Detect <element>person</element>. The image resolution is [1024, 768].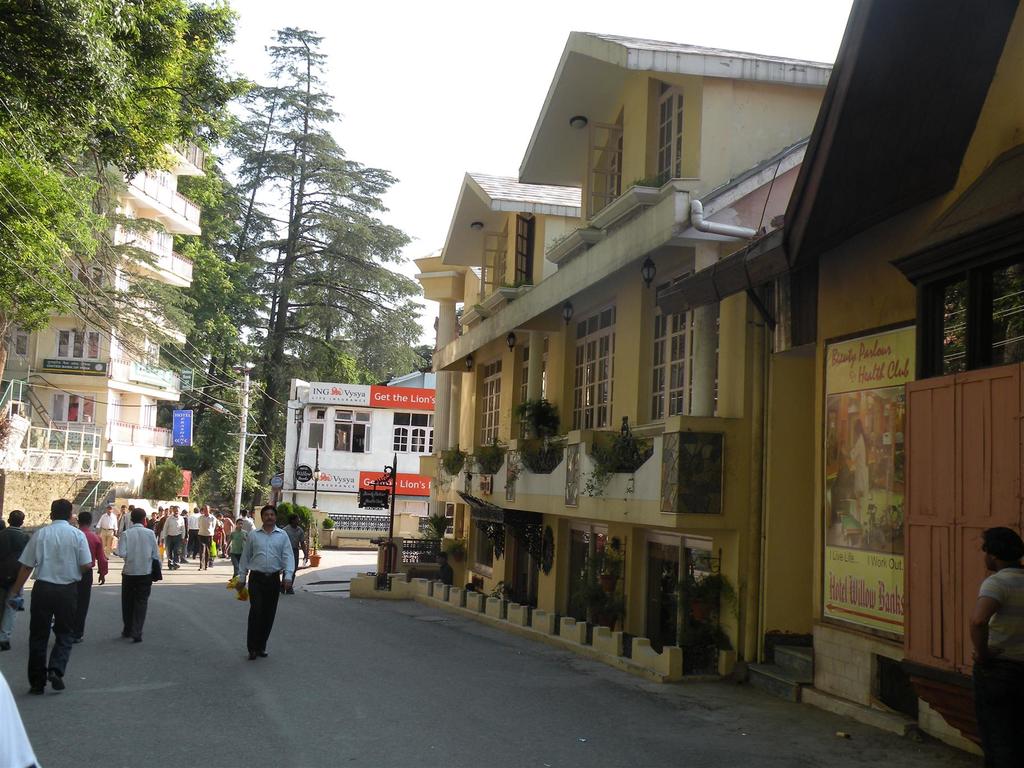
rect(235, 504, 296, 660).
